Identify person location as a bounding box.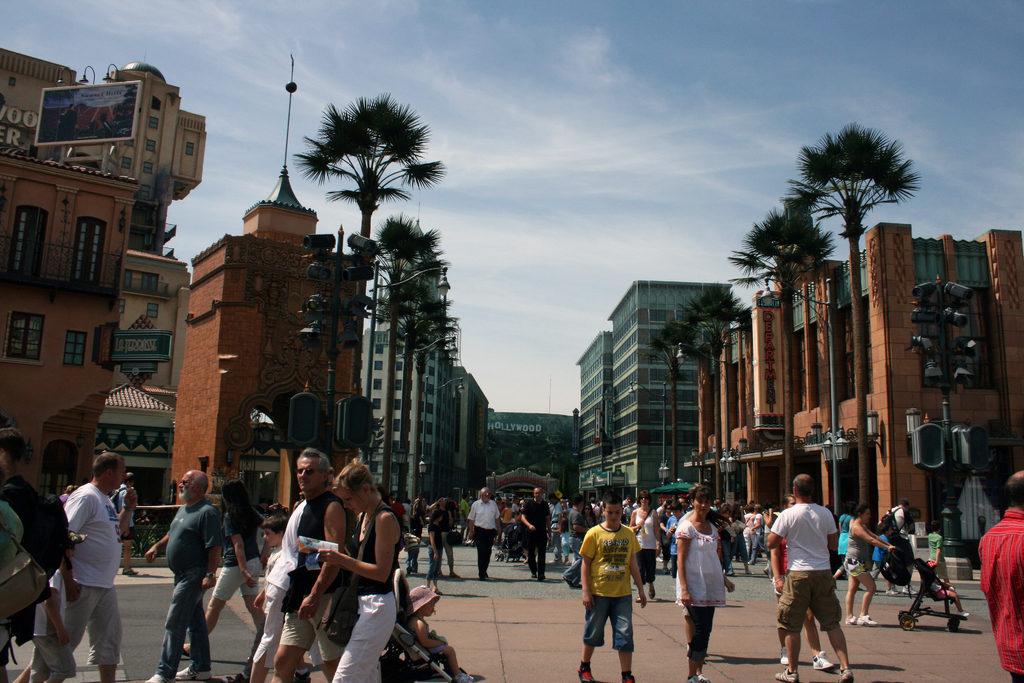
<bbox>45, 486, 82, 509</bbox>.
